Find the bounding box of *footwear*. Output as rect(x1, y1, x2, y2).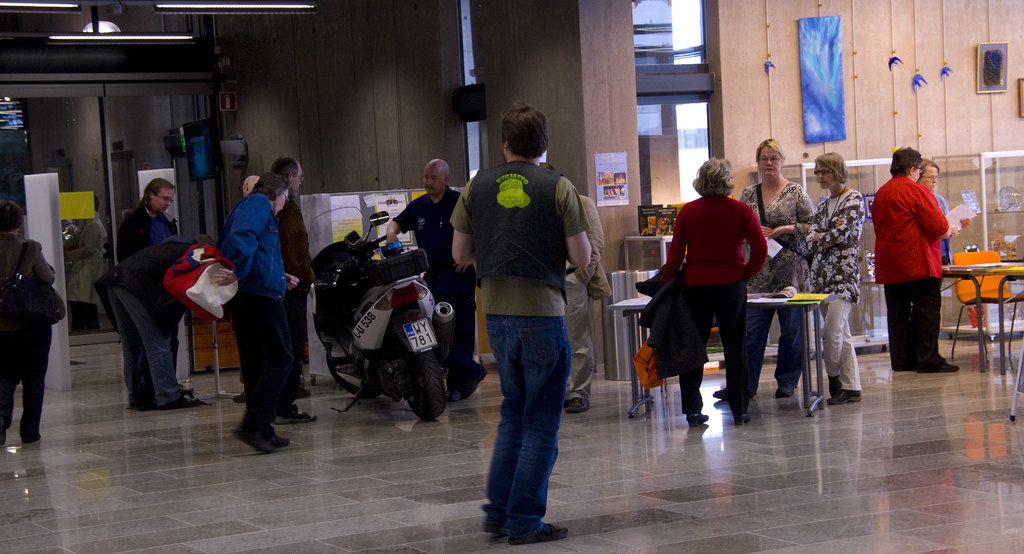
rect(567, 396, 590, 414).
